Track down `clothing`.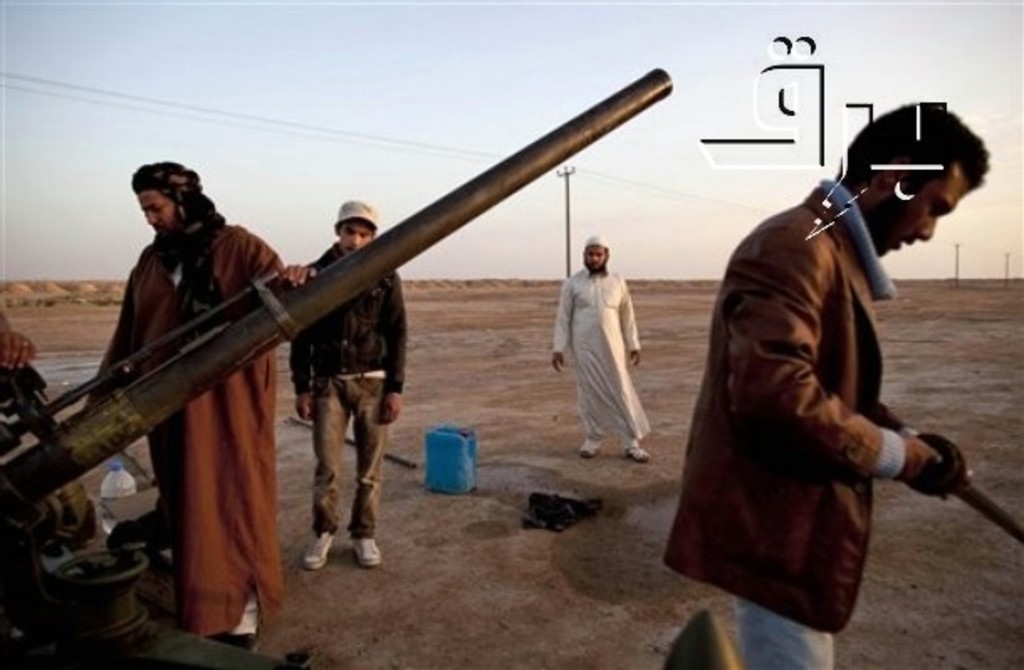
Tracked to Rect(680, 123, 964, 631).
